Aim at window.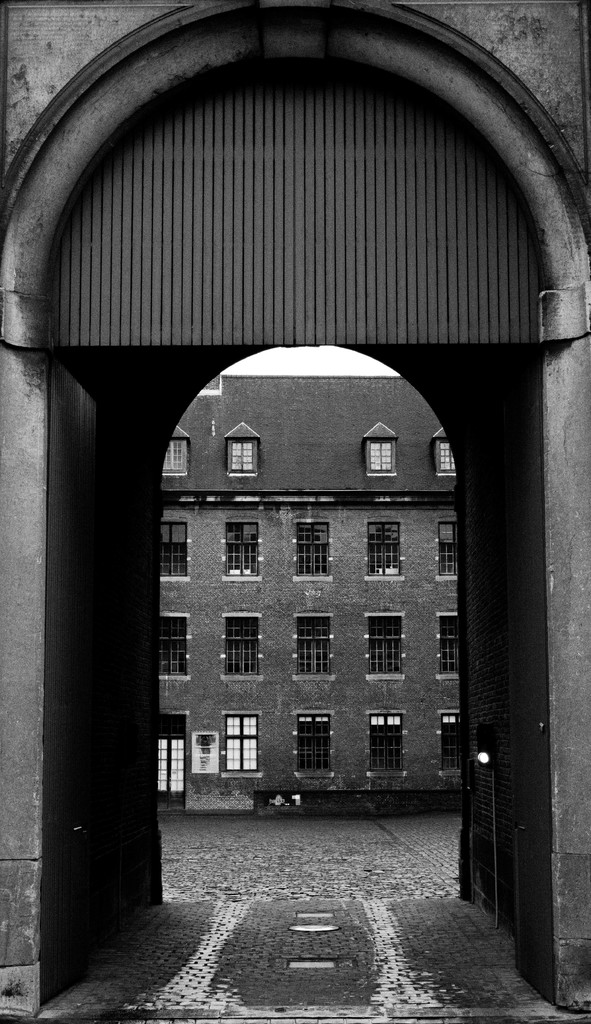
Aimed at detection(222, 713, 264, 778).
